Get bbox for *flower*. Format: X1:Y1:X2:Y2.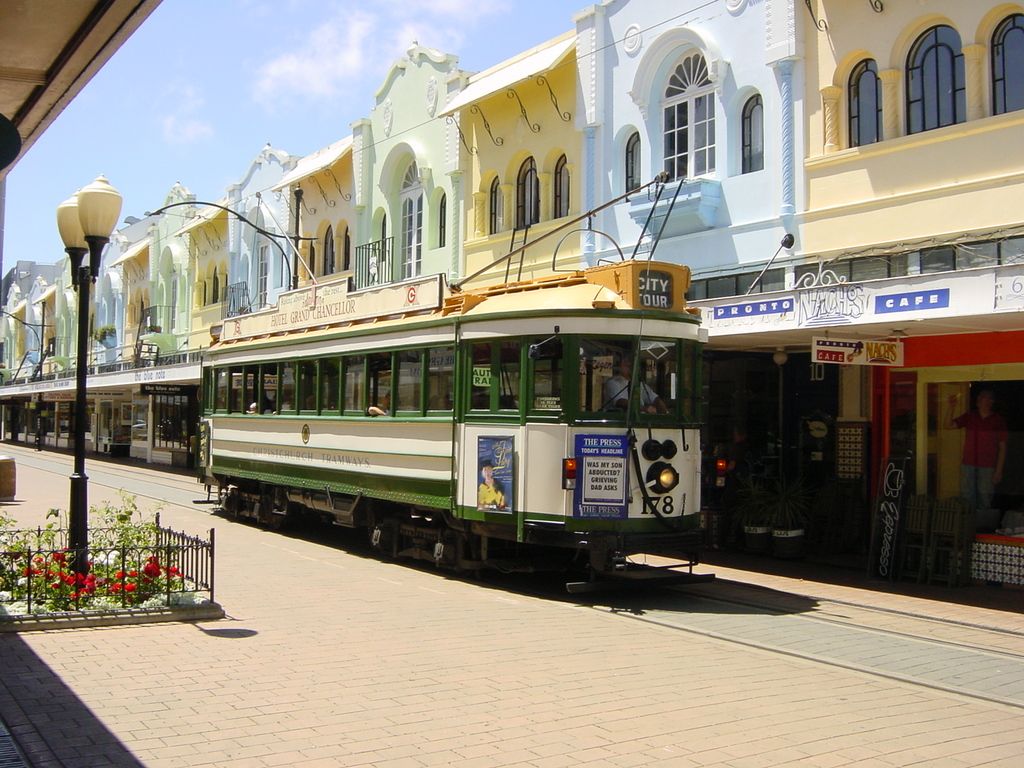
125:581:137:593.
